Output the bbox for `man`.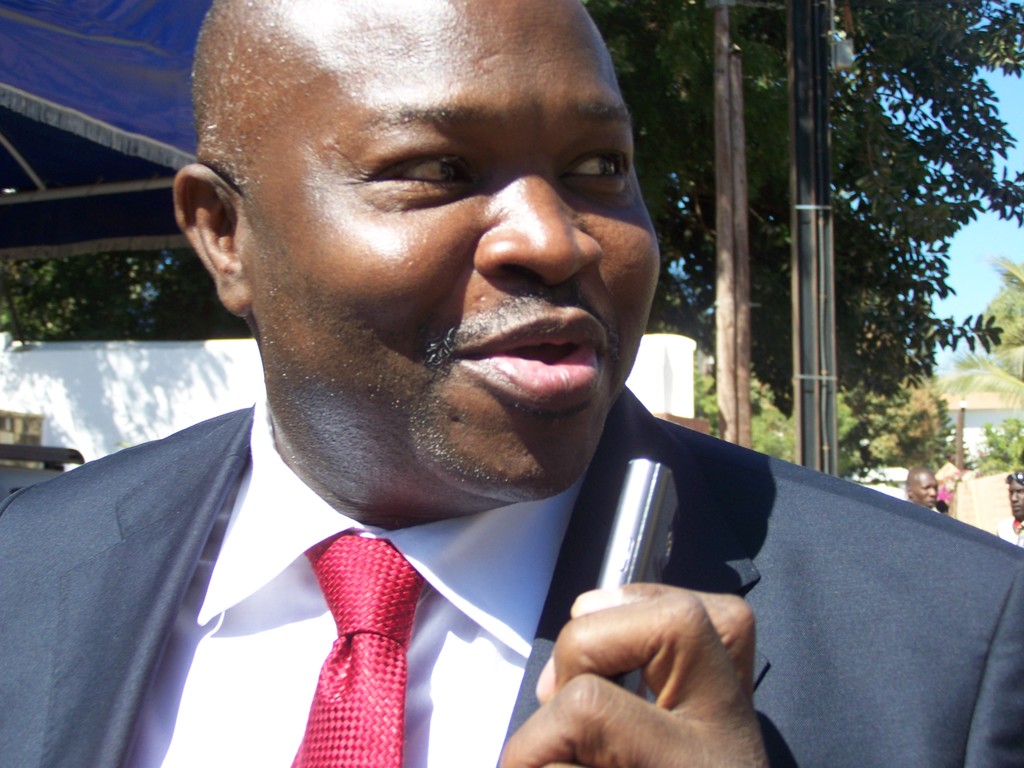
5,23,961,754.
